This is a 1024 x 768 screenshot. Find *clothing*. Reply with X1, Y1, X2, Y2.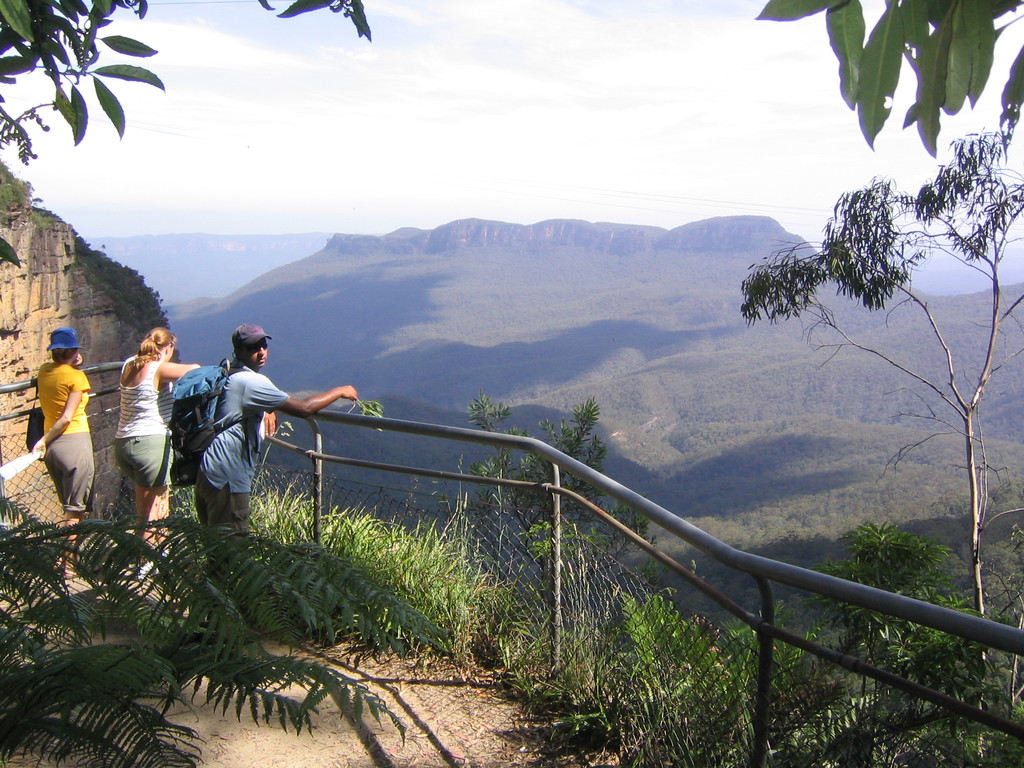
198, 361, 287, 587.
